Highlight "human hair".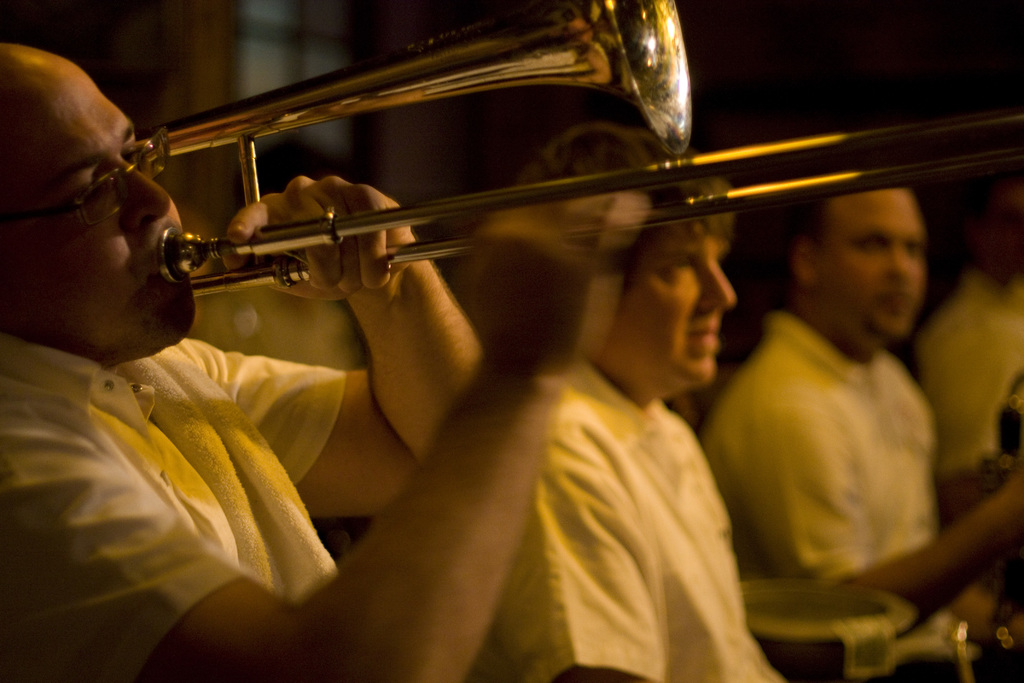
Highlighted region: select_region(514, 119, 740, 247).
